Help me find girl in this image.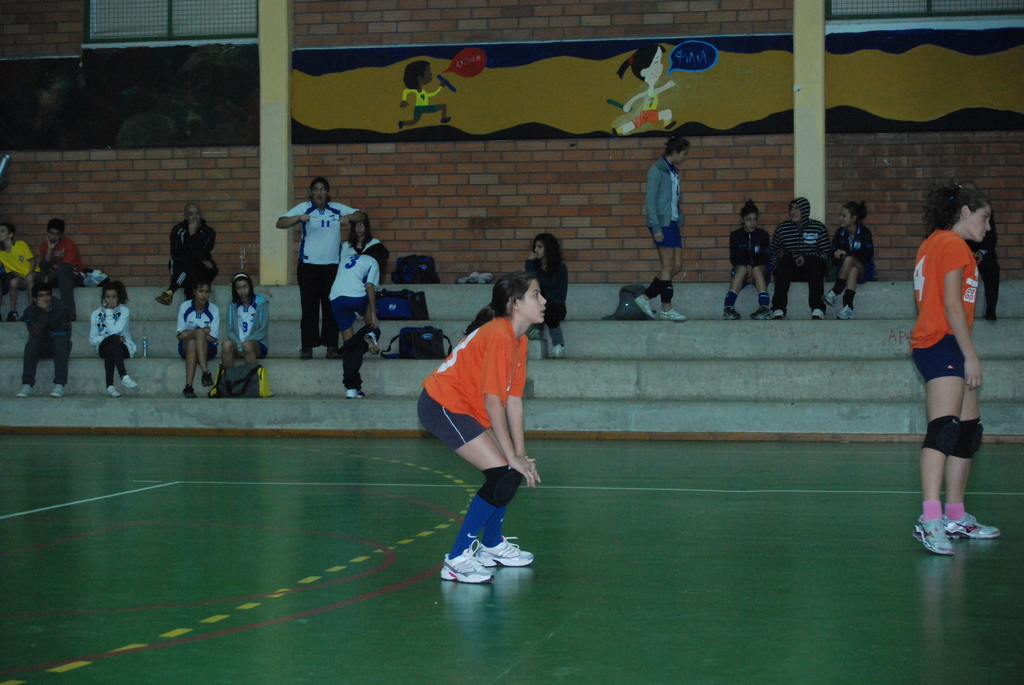
Found it: {"left": 325, "top": 242, "right": 380, "bottom": 397}.
